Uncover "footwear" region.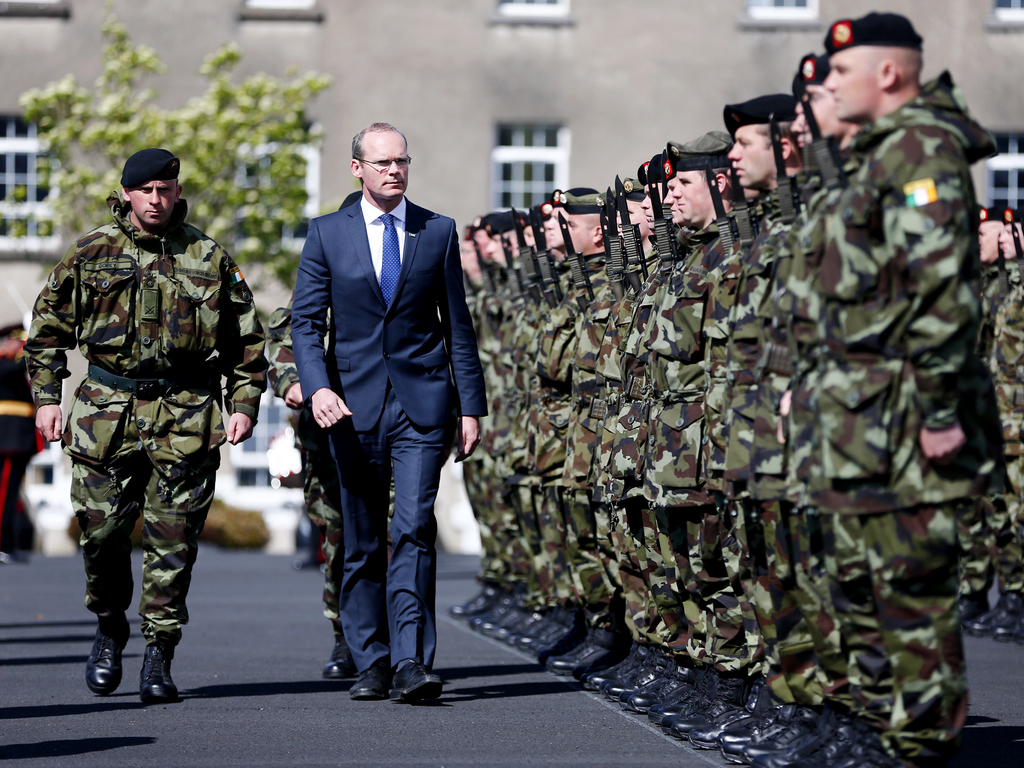
Uncovered: 349 662 393 696.
